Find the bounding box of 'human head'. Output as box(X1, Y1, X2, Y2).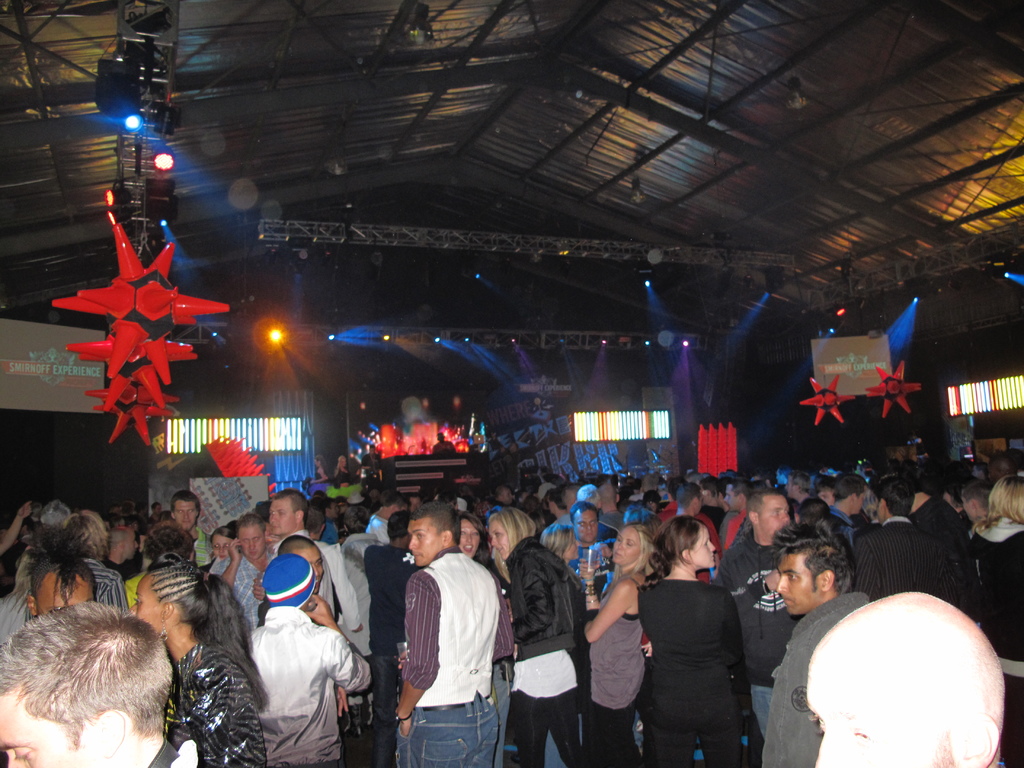
box(875, 477, 915, 524).
